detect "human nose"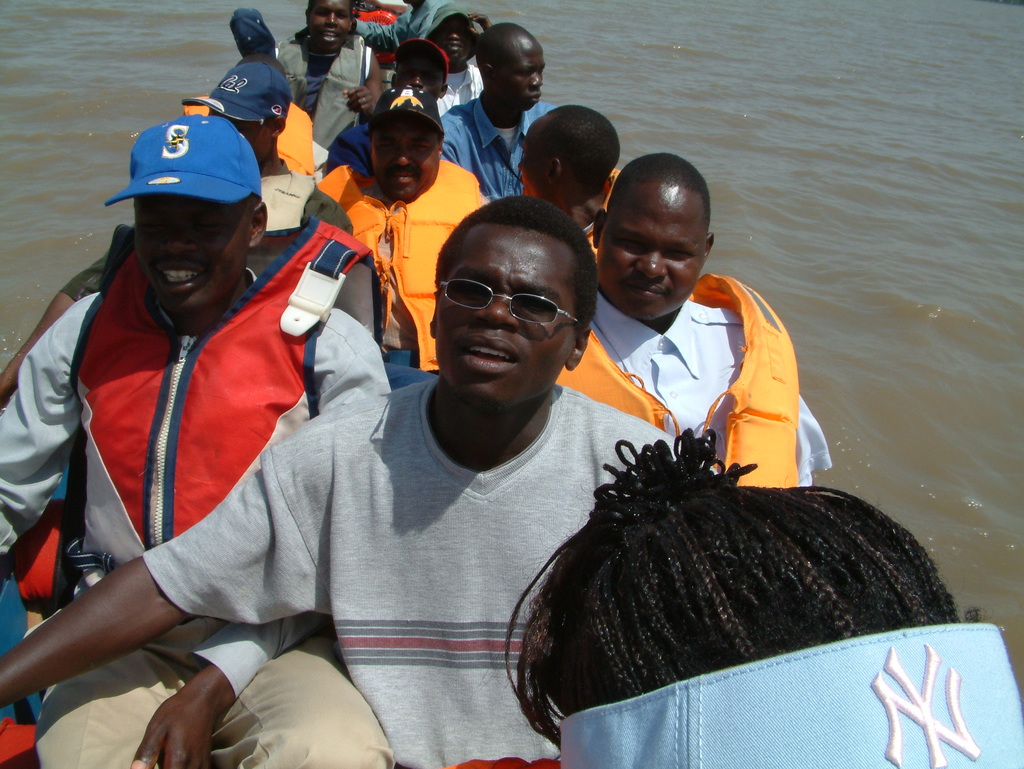
bbox(516, 161, 524, 170)
